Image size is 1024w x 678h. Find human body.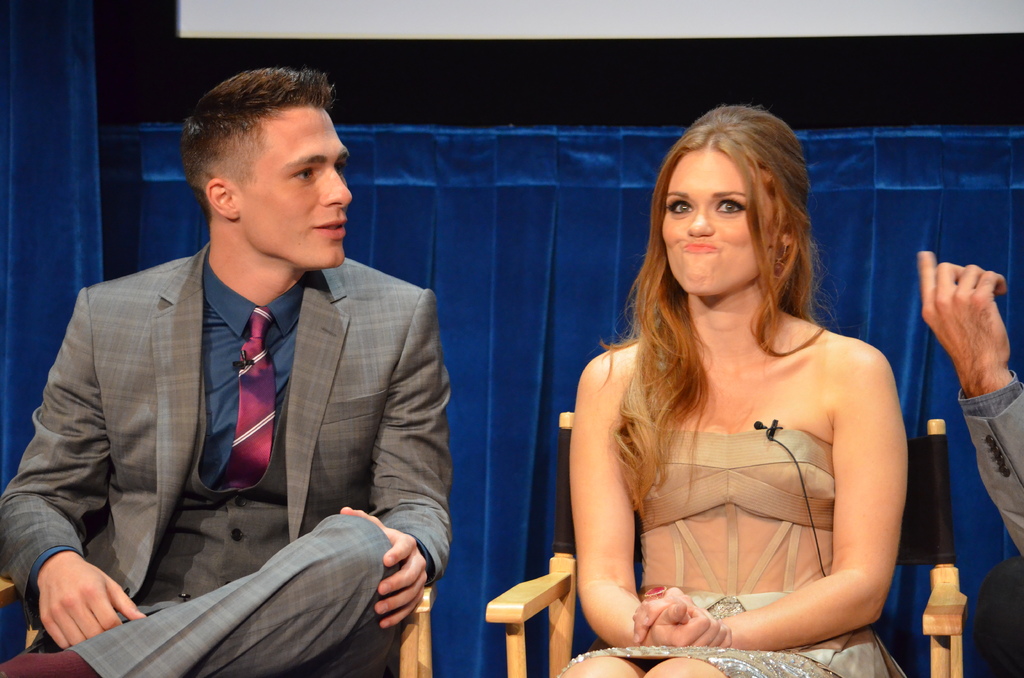
select_region(908, 244, 1023, 551).
